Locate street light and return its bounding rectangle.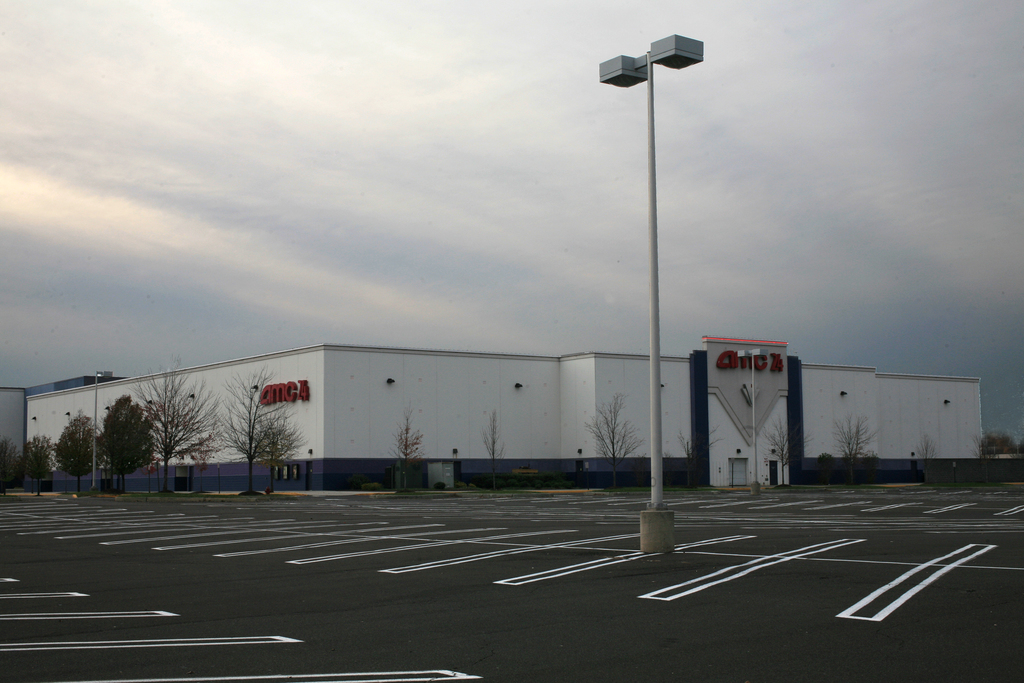
bbox=[739, 346, 770, 495].
